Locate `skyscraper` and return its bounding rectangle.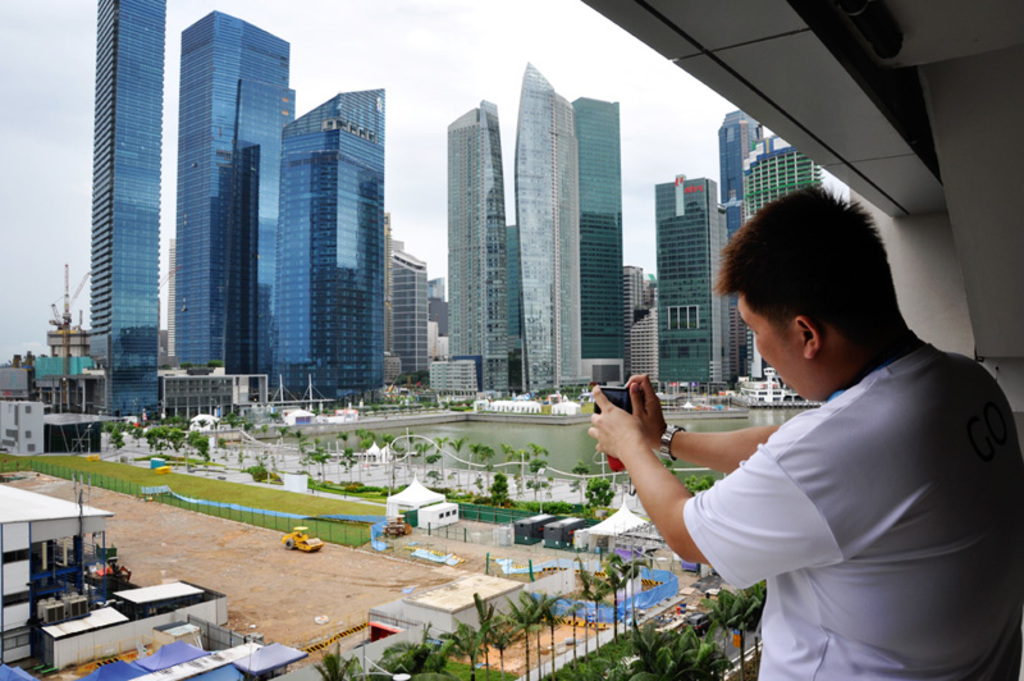
[520,61,599,399].
